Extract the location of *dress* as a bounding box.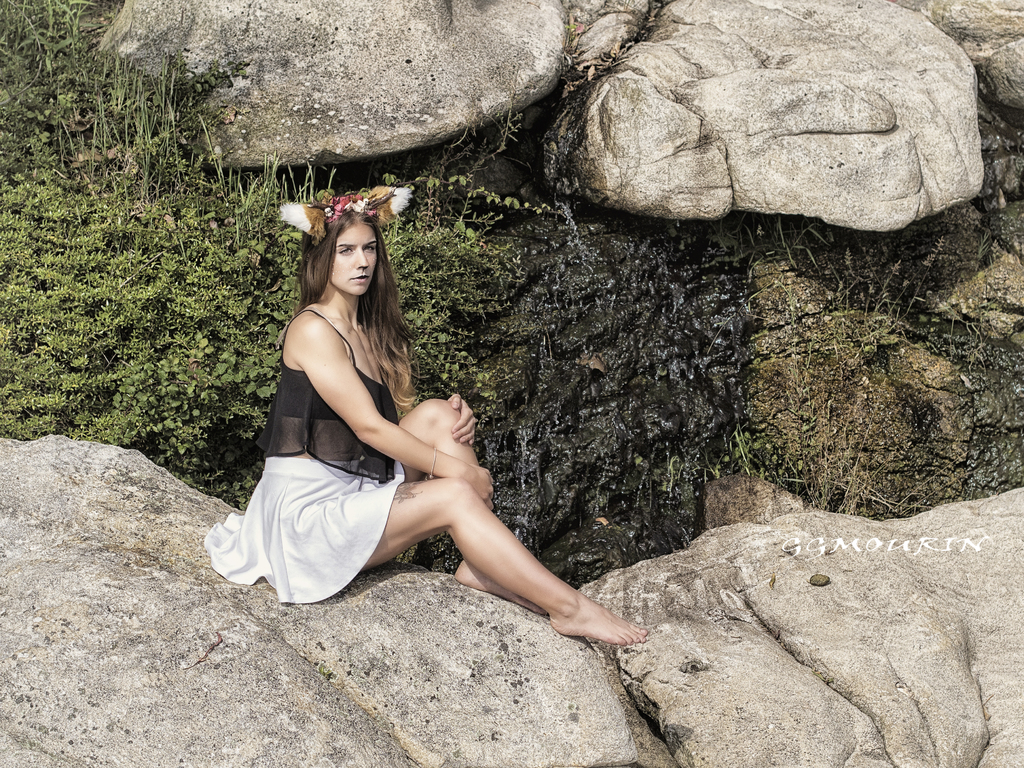
l=203, t=309, r=409, b=603.
